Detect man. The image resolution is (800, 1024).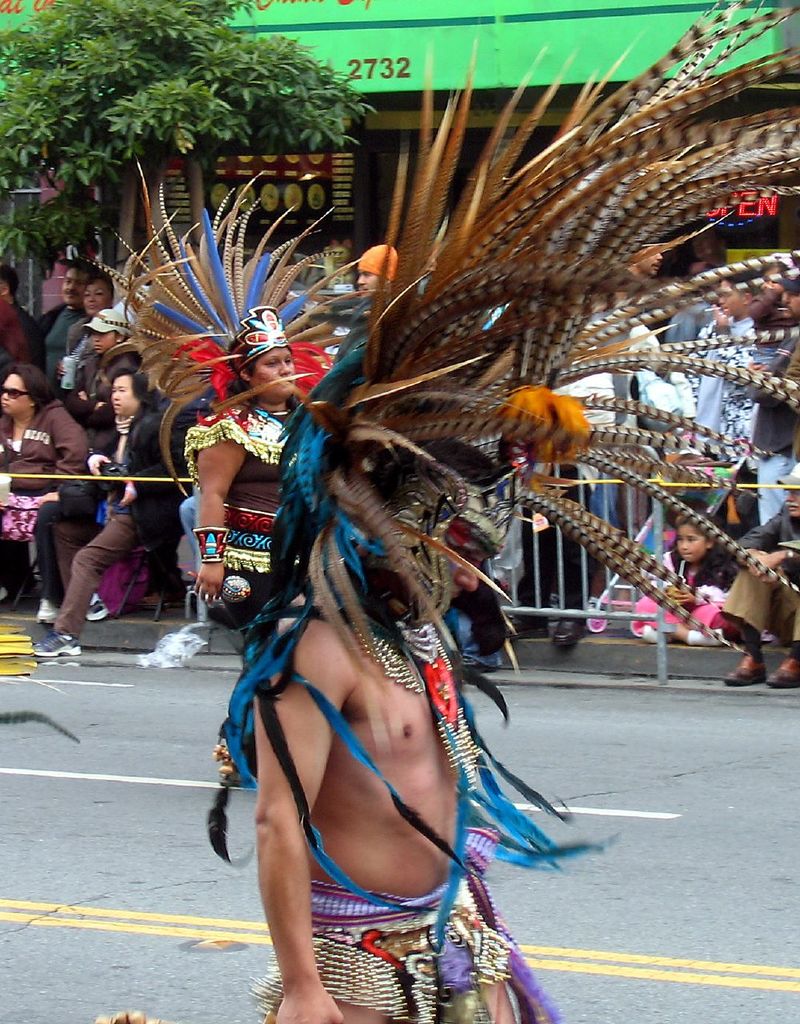
bbox=[689, 269, 758, 437].
